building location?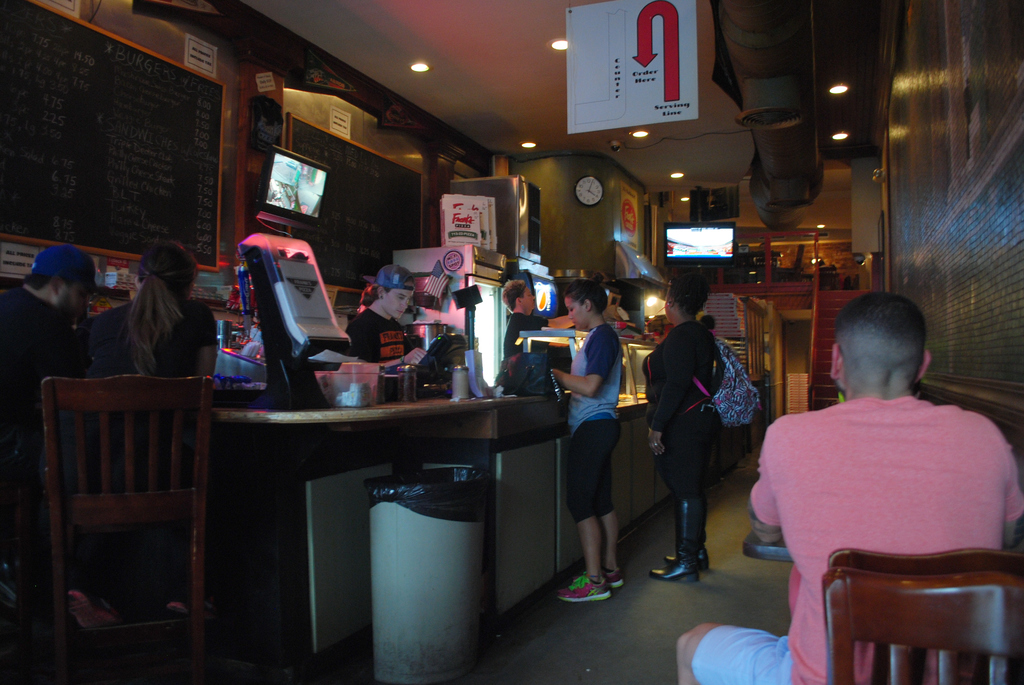
crop(0, 0, 1023, 684)
